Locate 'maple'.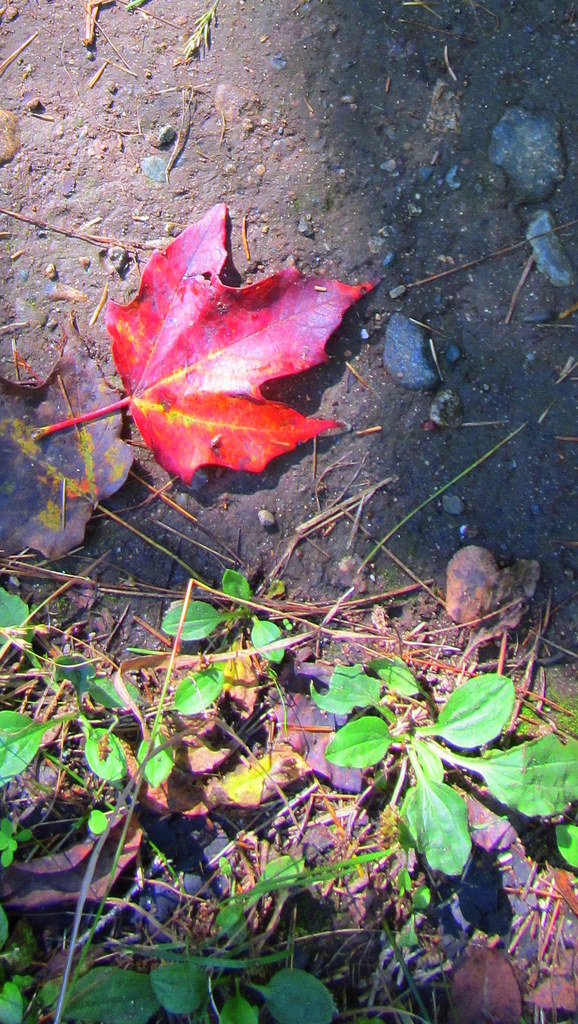
Bounding box: (81, 184, 391, 480).
